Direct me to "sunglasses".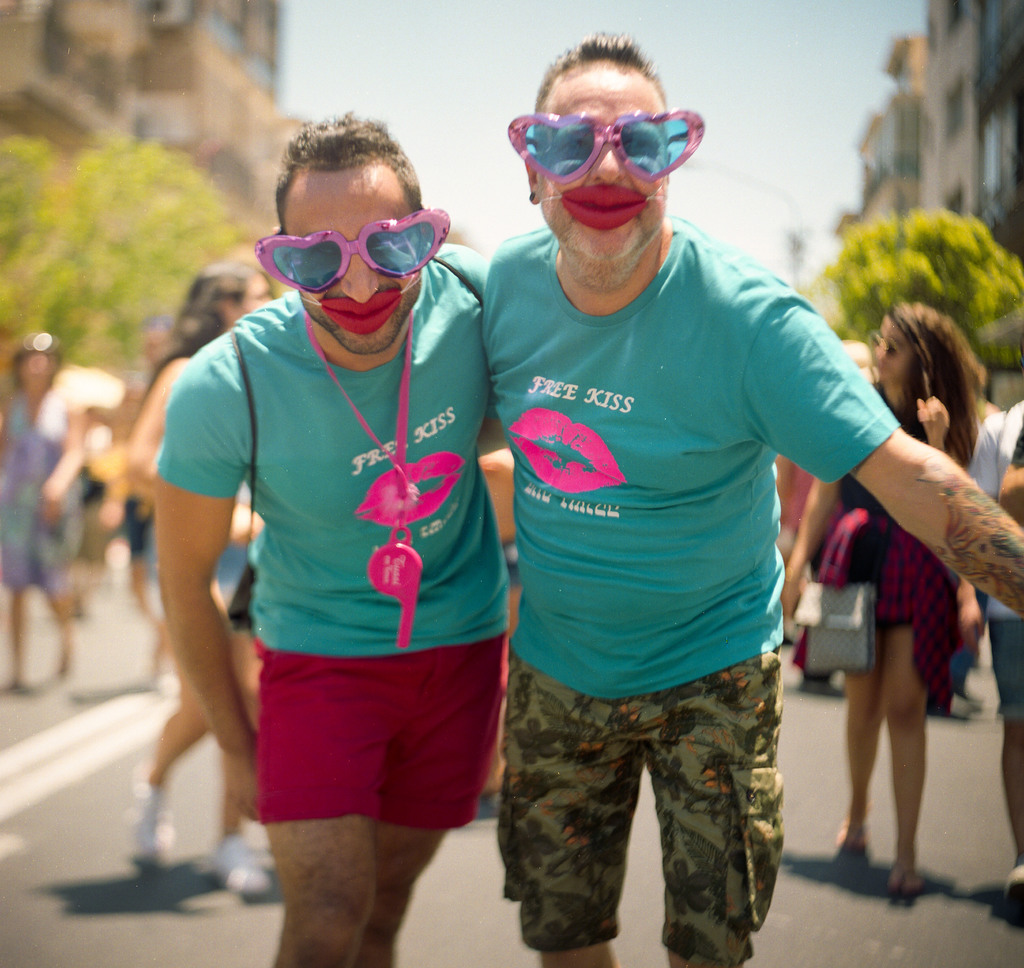
Direction: rect(503, 106, 707, 232).
